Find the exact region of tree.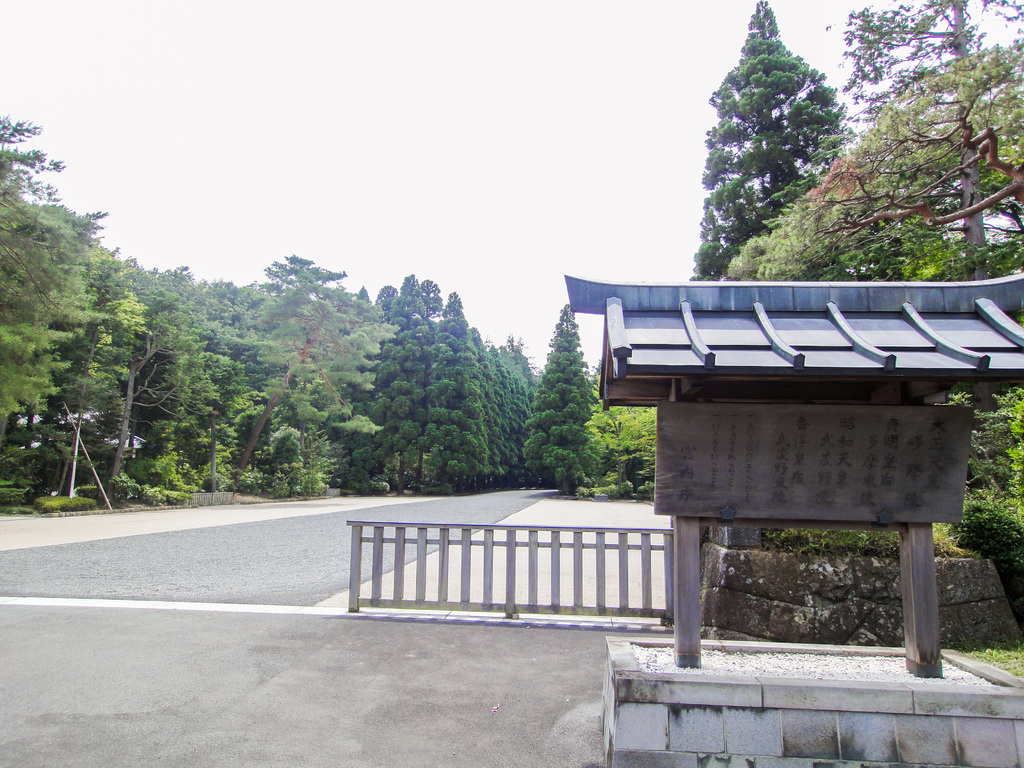
Exact region: {"left": 721, "top": 40, "right": 1023, "bottom": 283}.
